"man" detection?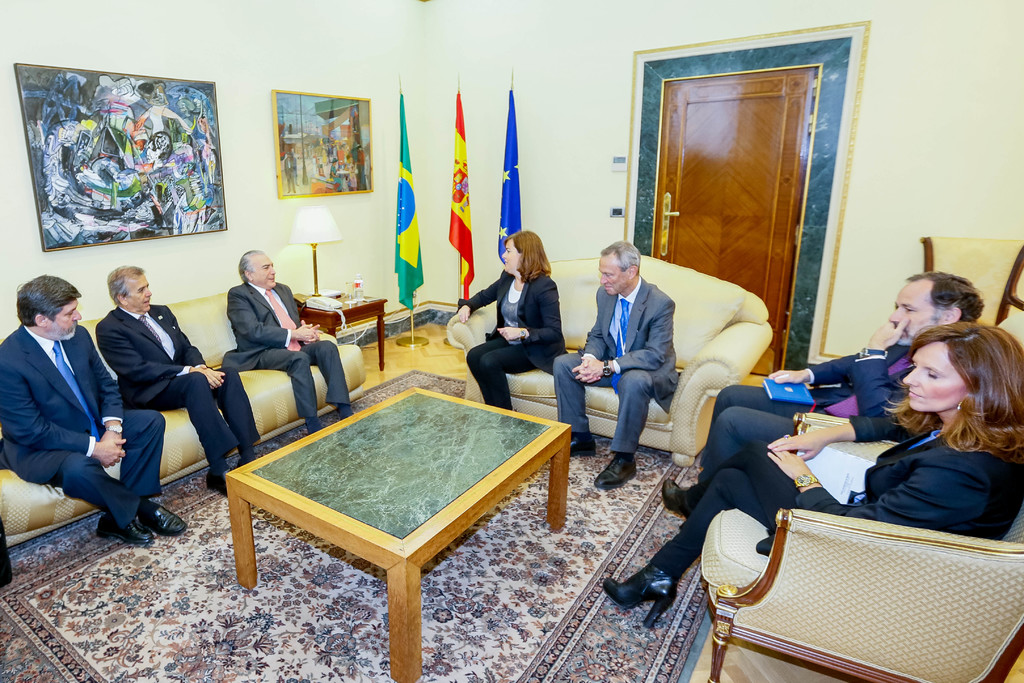
99:259:260:498
